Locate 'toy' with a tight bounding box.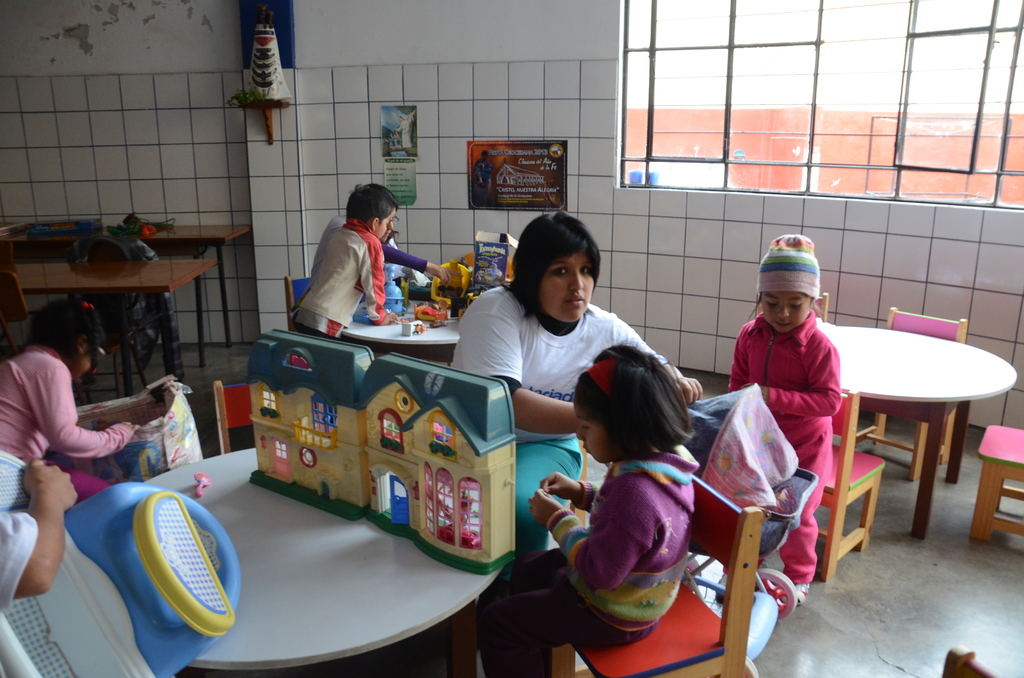
left=392, top=257, right=478, bottom=323.
